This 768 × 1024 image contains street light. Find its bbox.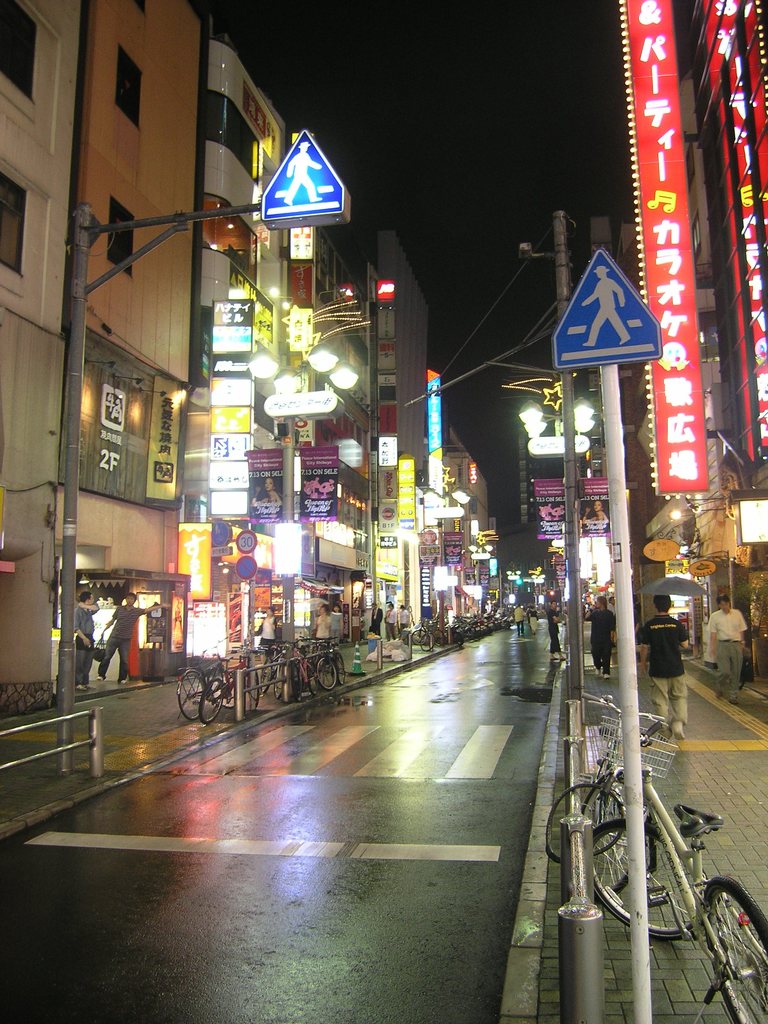
518 399 604 661.
